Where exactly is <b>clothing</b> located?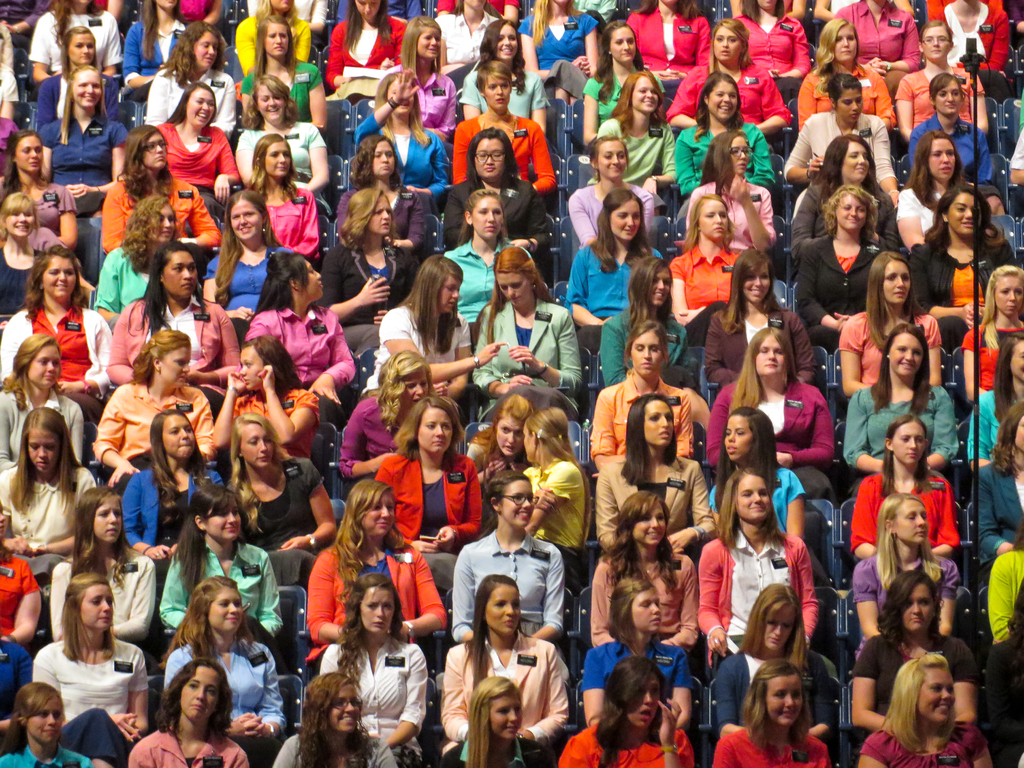
Its bounding box is (576,627,705,735).
